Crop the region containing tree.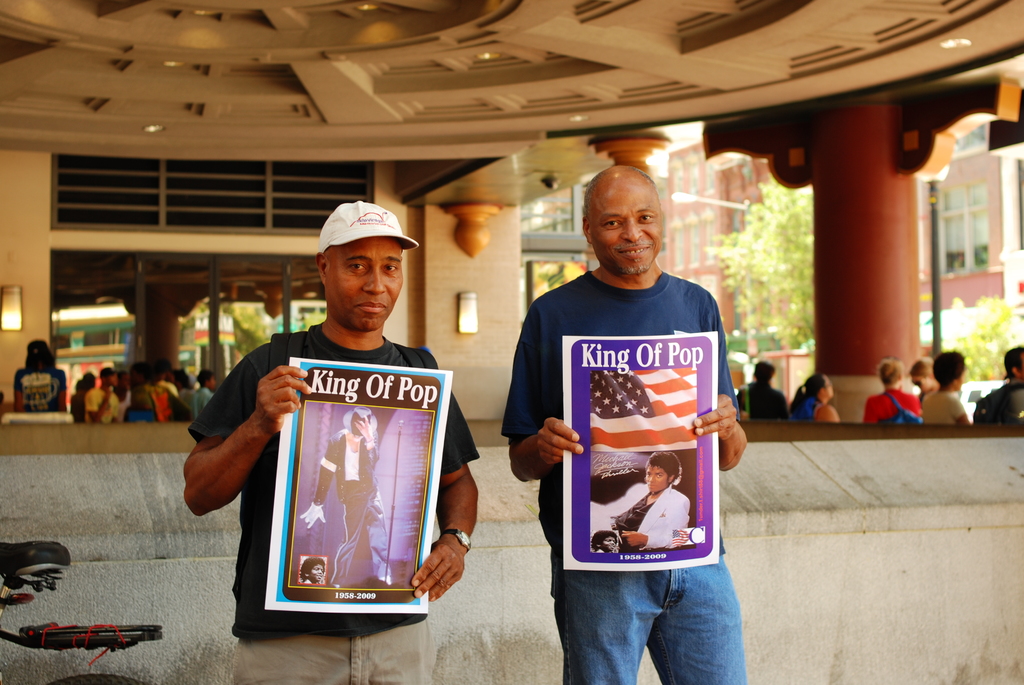
Crop region: 721 175 812 353.
